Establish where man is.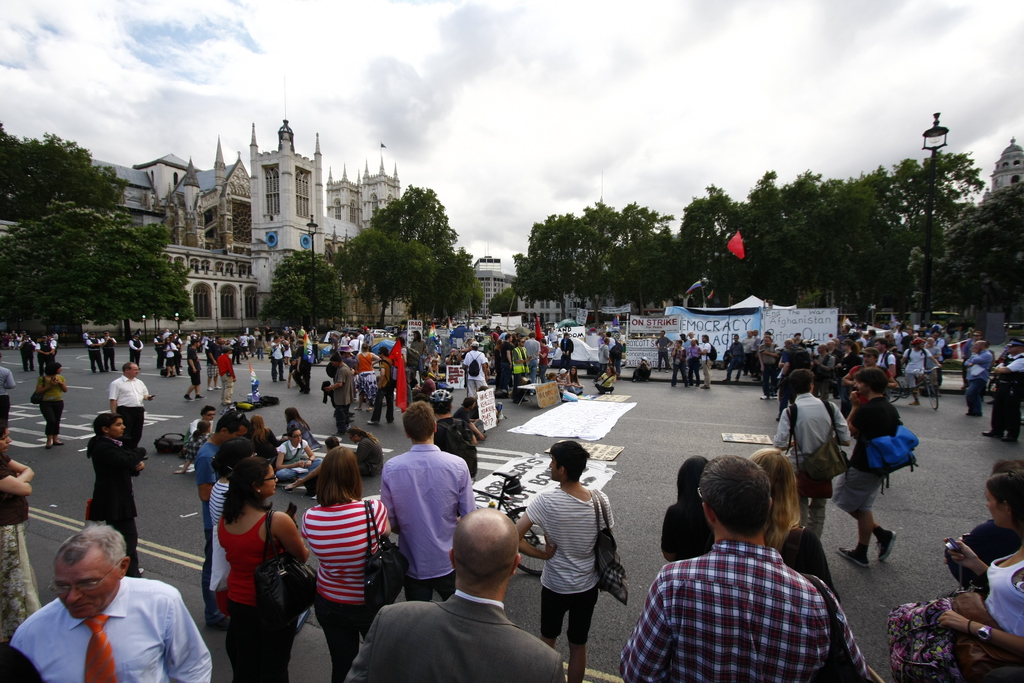
Established at BBox(594, 444, 876, 666).
